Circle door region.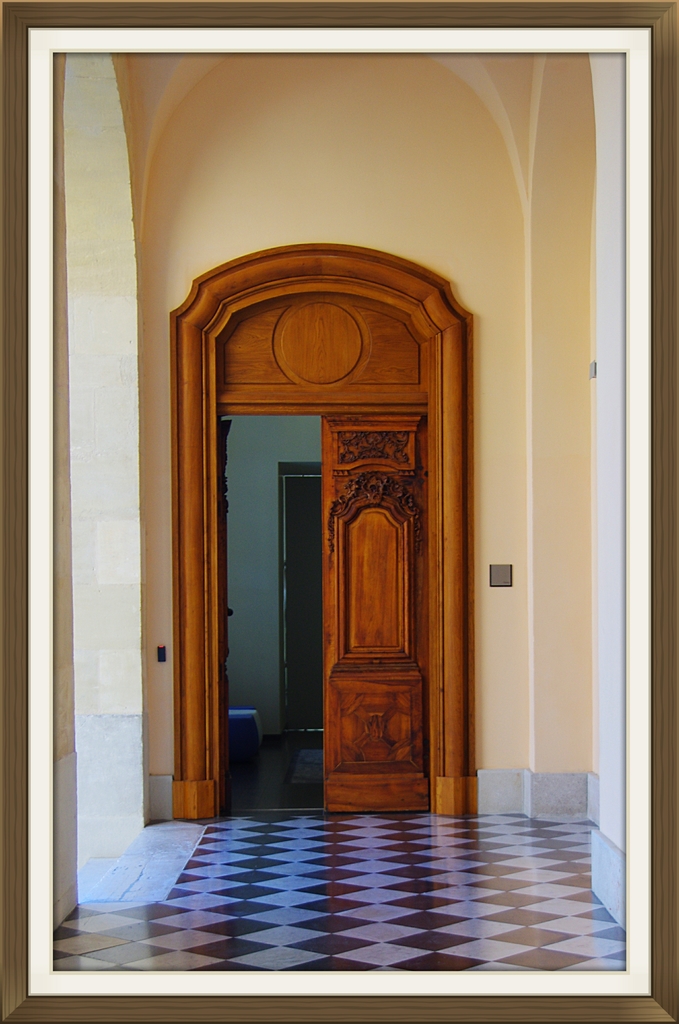
Region: 174/245/477/816.
